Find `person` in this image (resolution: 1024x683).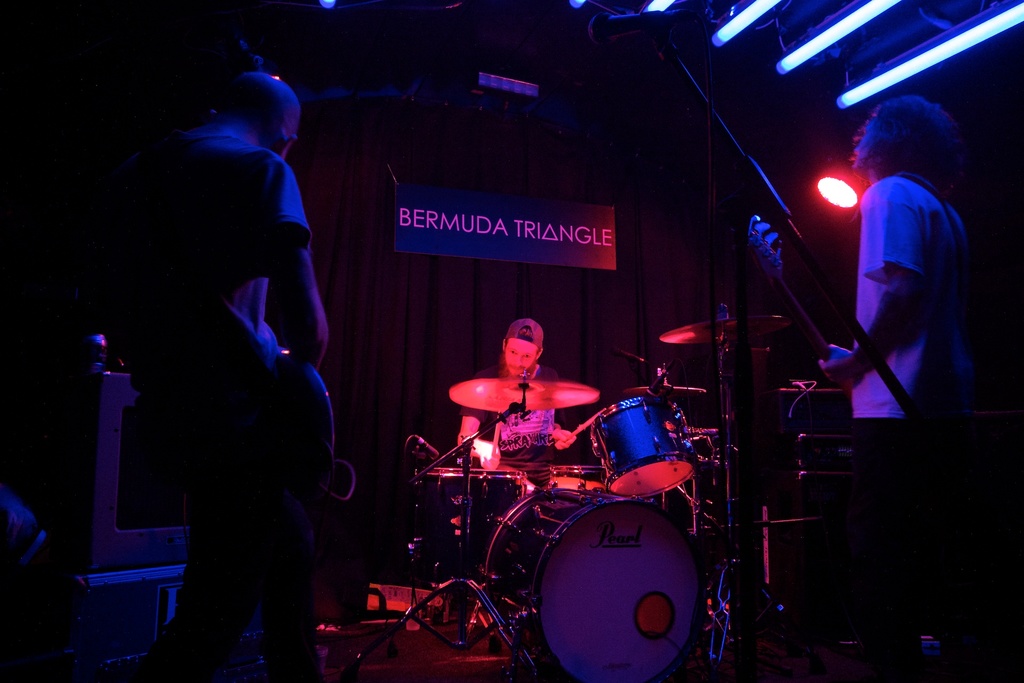
(102,67,339,682).
